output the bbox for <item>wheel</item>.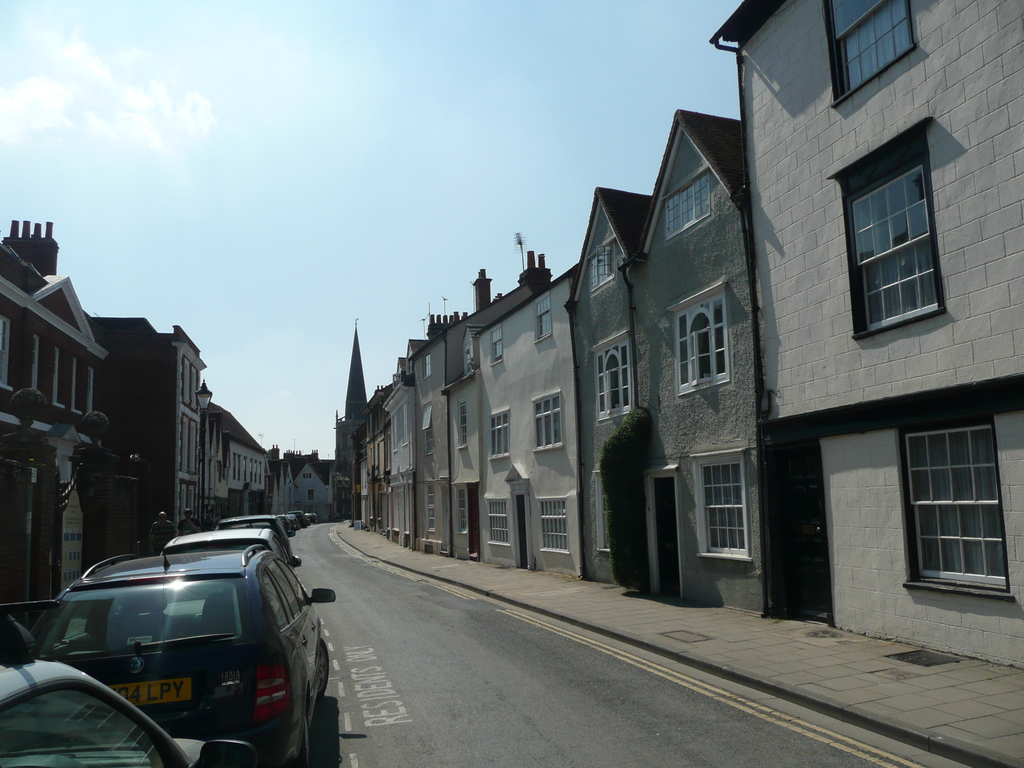
<region>313, 641, 332, 693</region>.
